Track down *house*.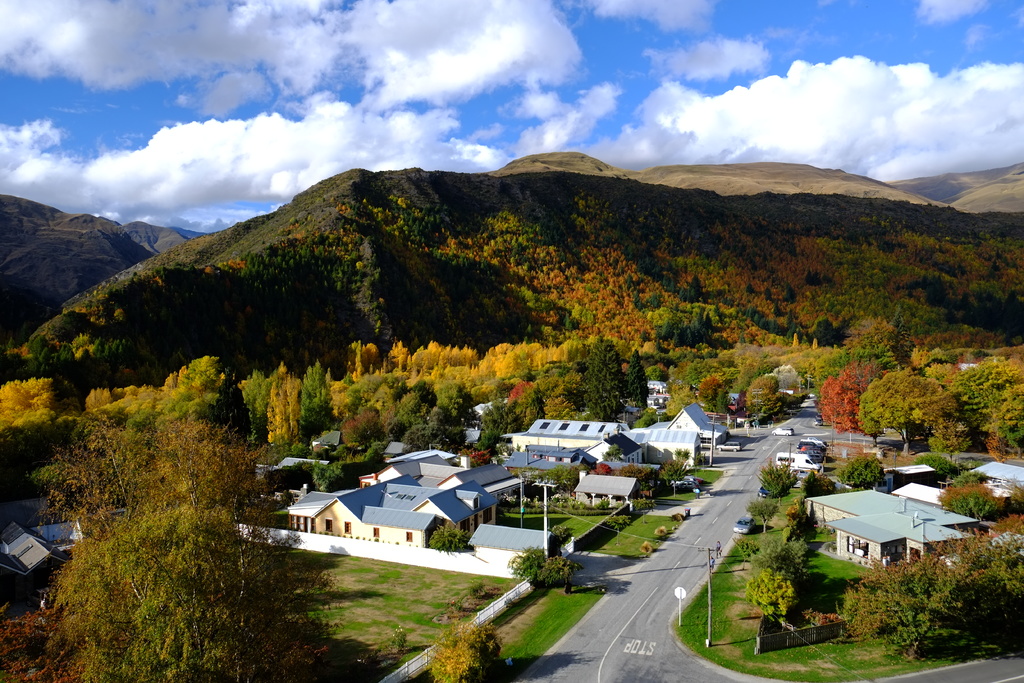
Tracked to locate(497, 411, 635, 461).
